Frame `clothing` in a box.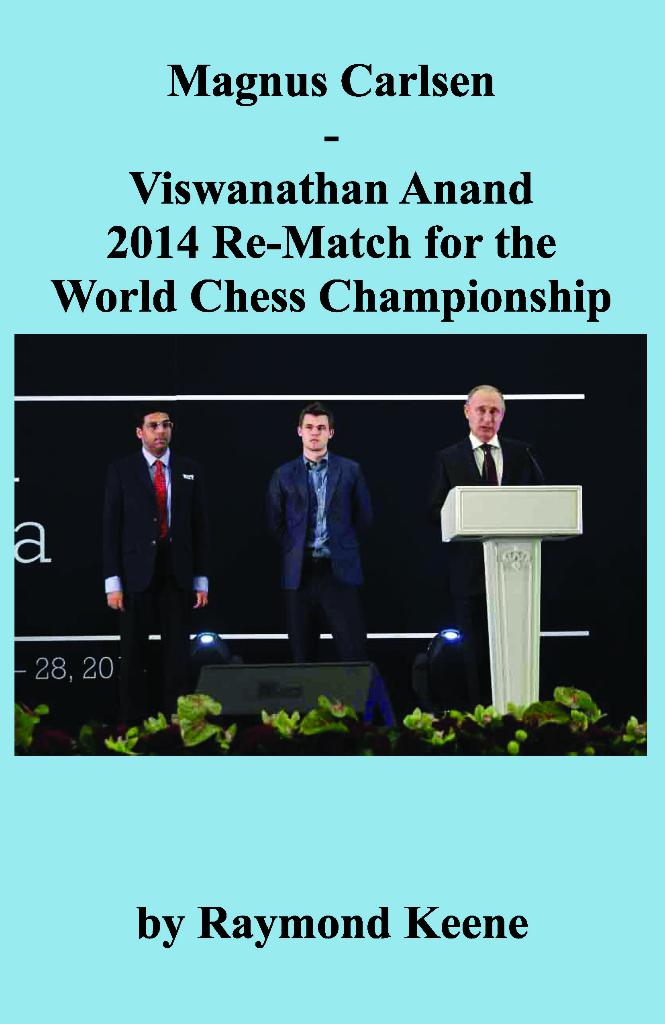
box=[247, 456, 355, 666].
